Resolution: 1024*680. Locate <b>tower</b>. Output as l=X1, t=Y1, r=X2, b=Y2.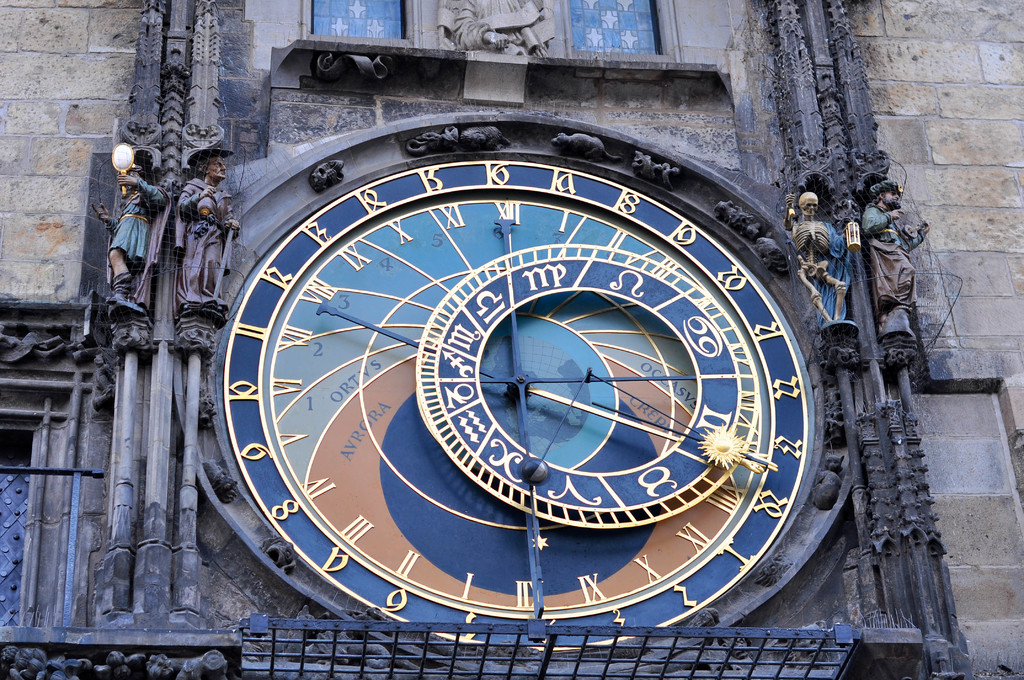
l=0, t=0, r=1023, b=679.
